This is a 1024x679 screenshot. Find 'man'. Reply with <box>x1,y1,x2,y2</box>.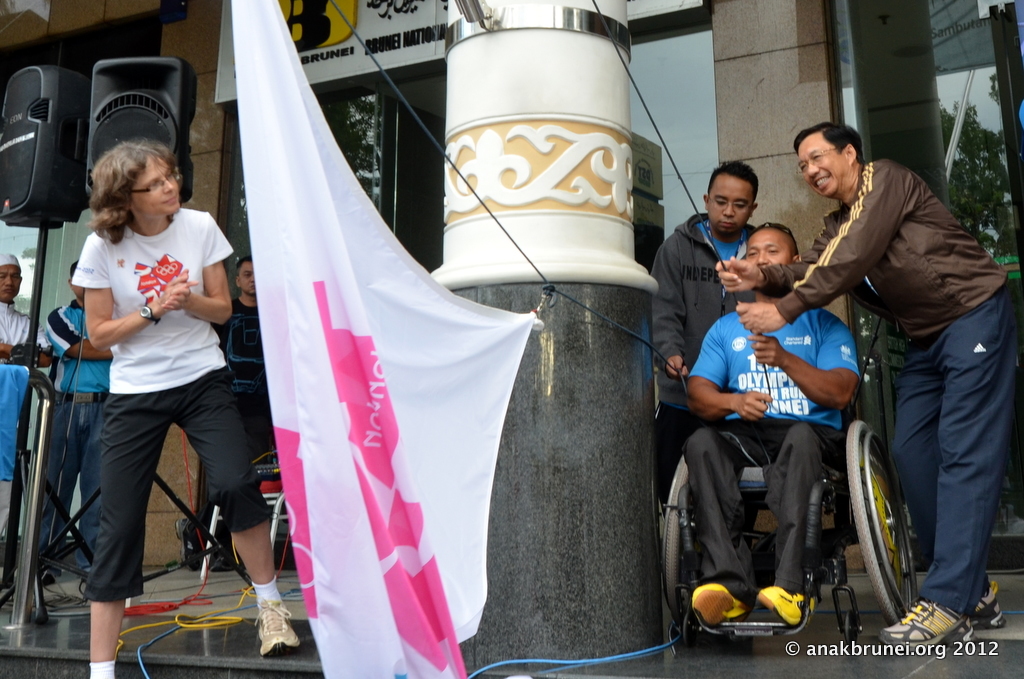
<box>0,249,53,547</box>.
